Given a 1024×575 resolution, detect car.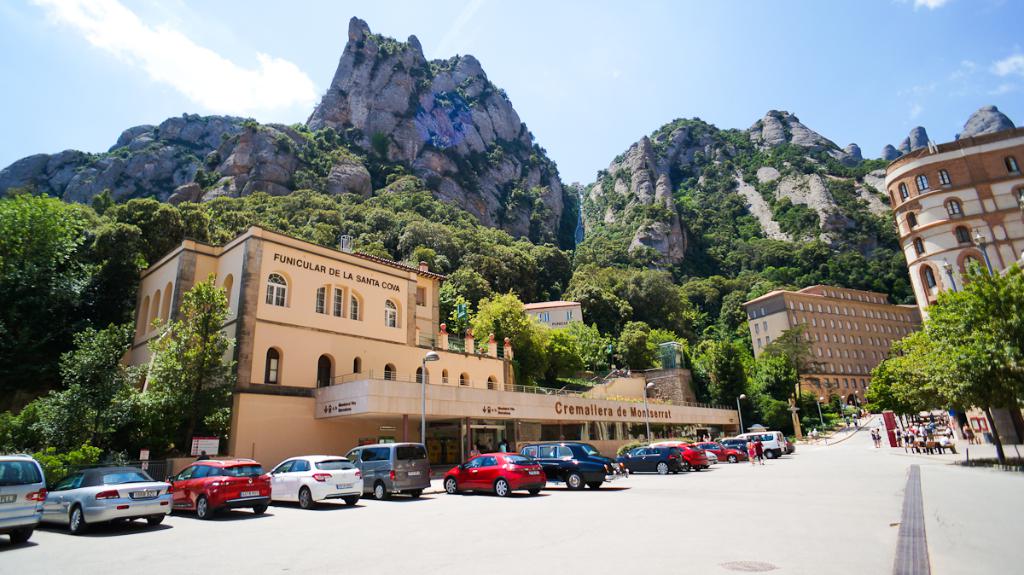
Rect(346, 438, 428, 502).
